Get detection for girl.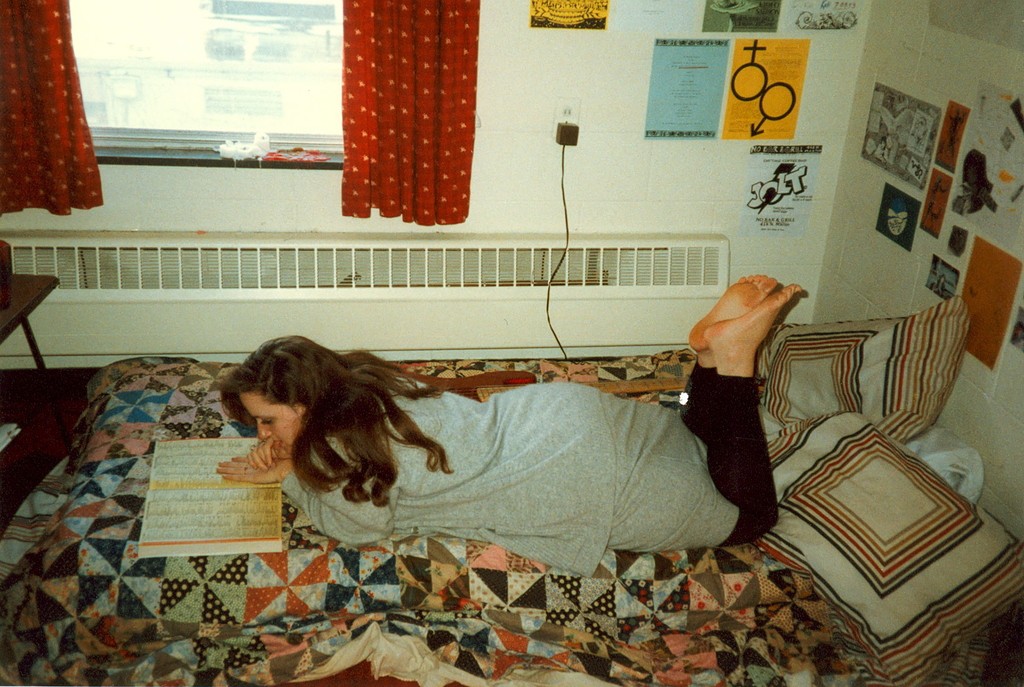
Detection: [214,277,802,578].
